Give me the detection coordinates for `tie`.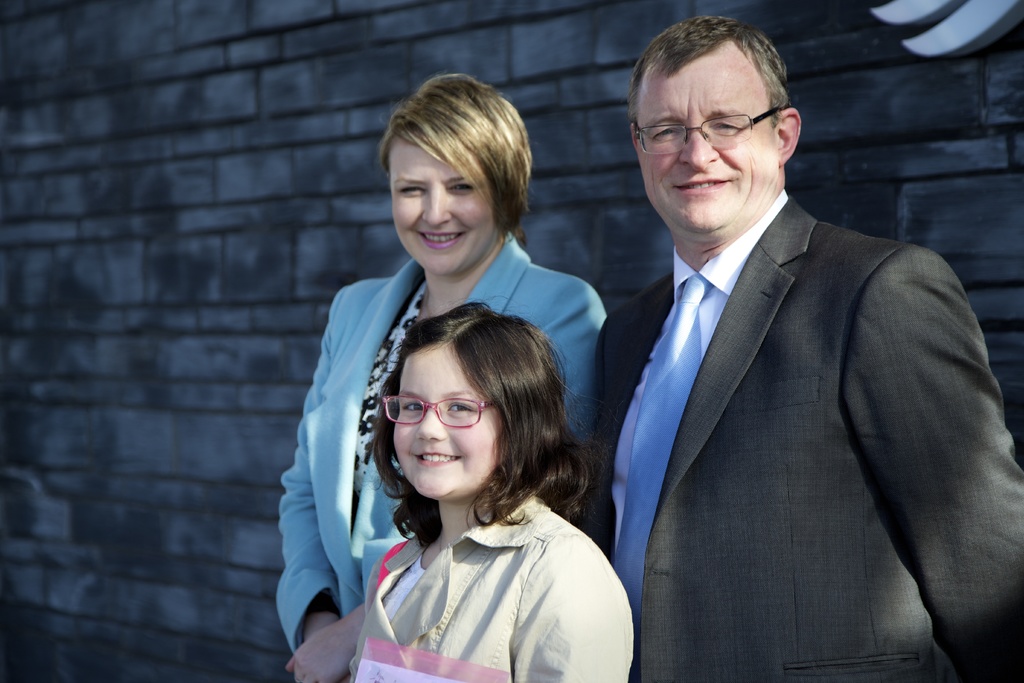
[left=611, top=277, right=709, bottom=630].
